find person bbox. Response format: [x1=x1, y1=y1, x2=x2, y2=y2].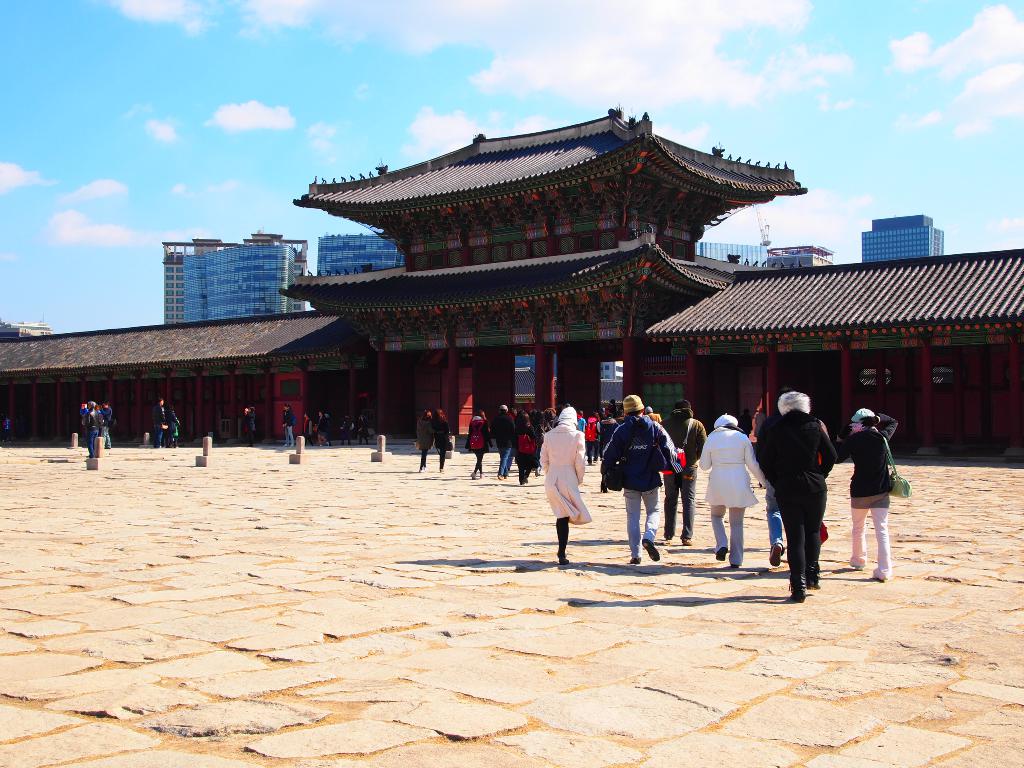
[x1=701, y1=413, x2=775, y2=573].
